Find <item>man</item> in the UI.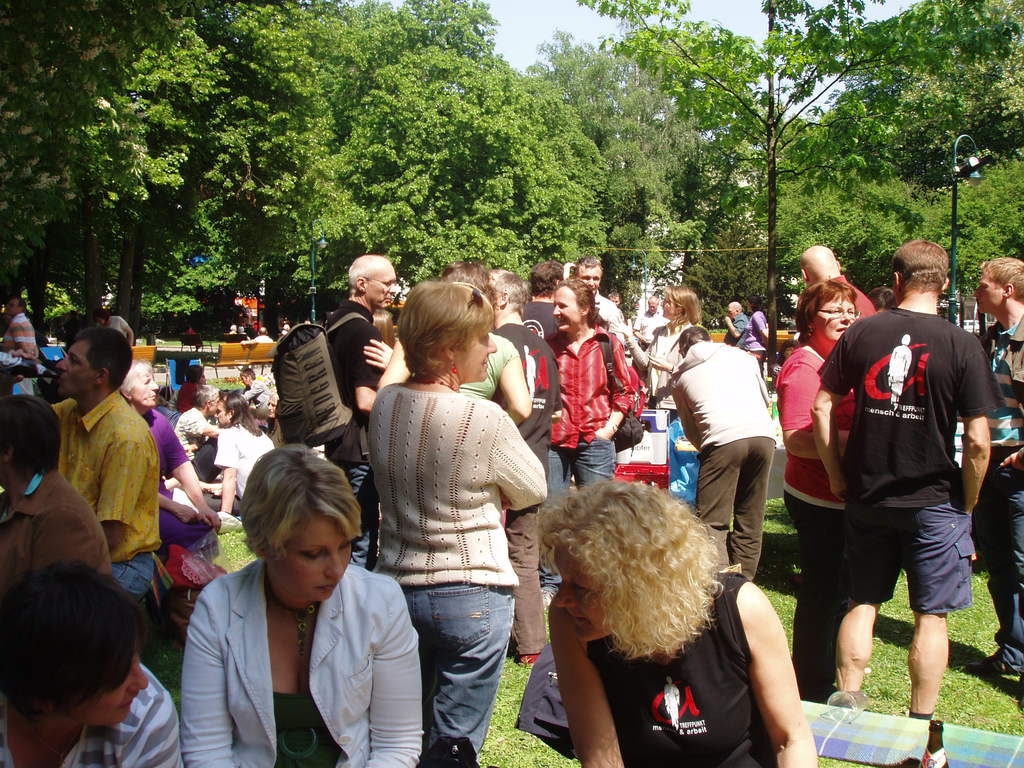
UI element at 51, 326, 163, 605.
